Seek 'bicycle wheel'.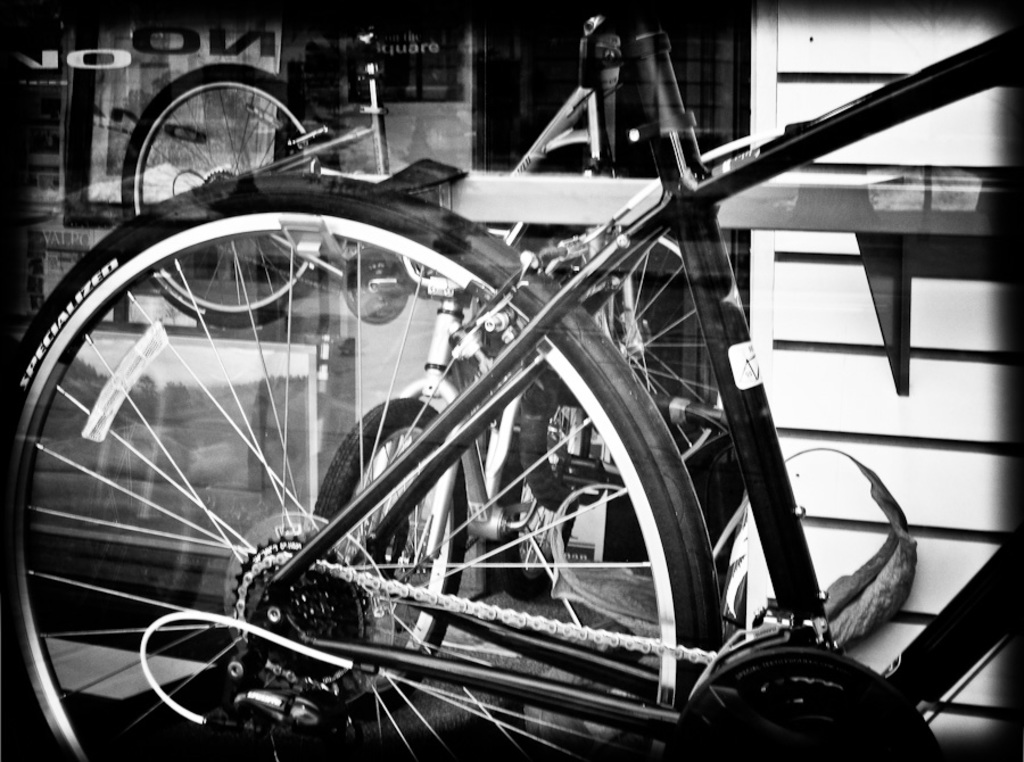
(left=306, top=394, right=471, bottom=714).
